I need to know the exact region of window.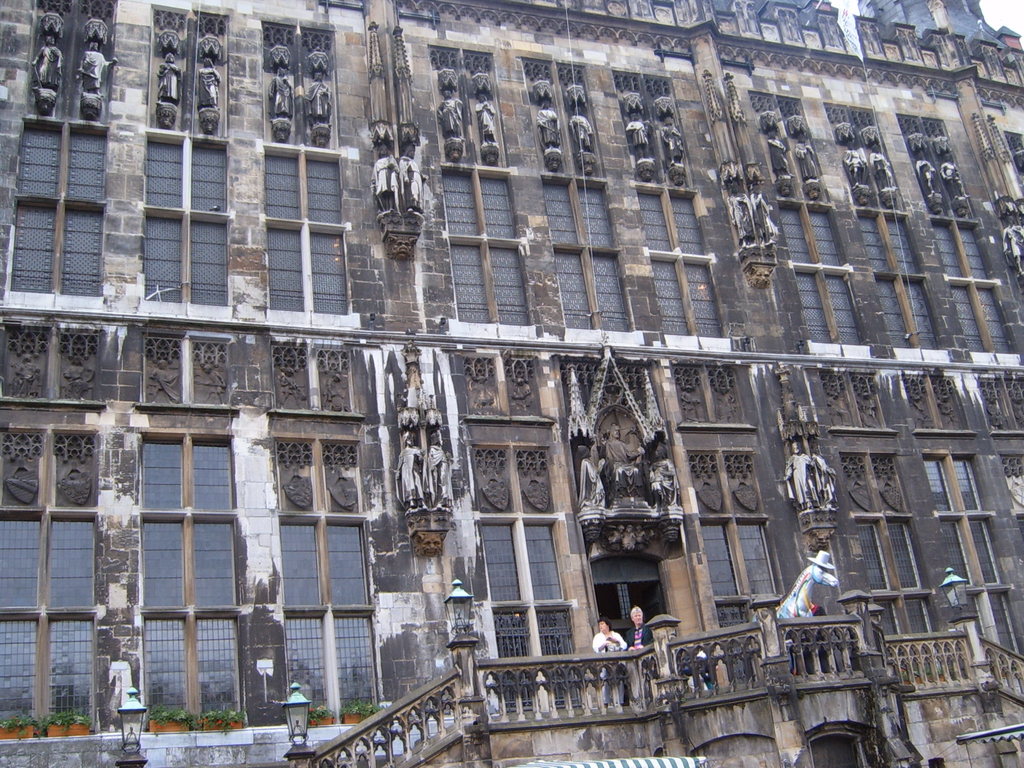
Region: rect(781, 207, 863, 340).
